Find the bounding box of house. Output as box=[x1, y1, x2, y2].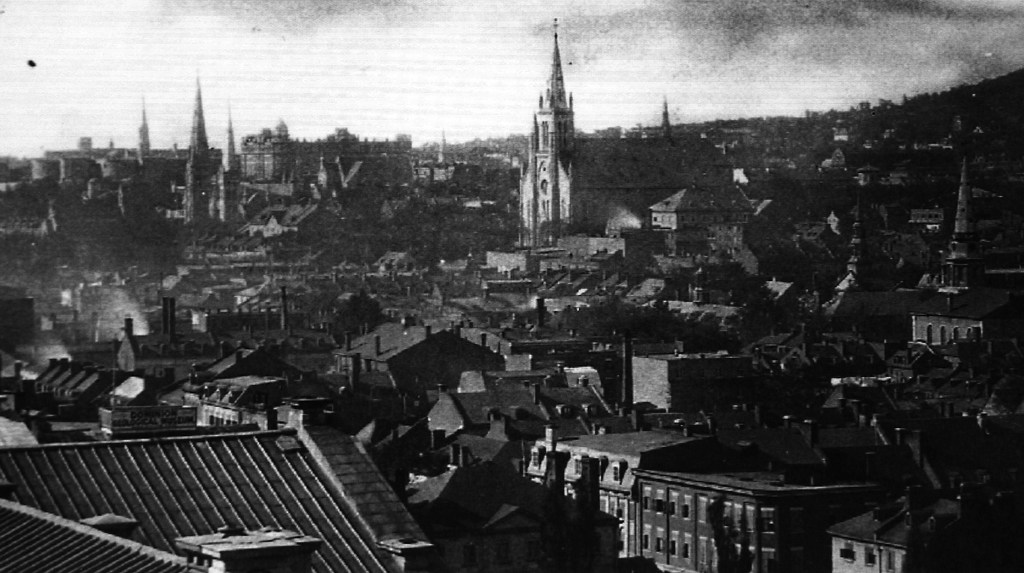
box=[630, 444, 893, 572].
